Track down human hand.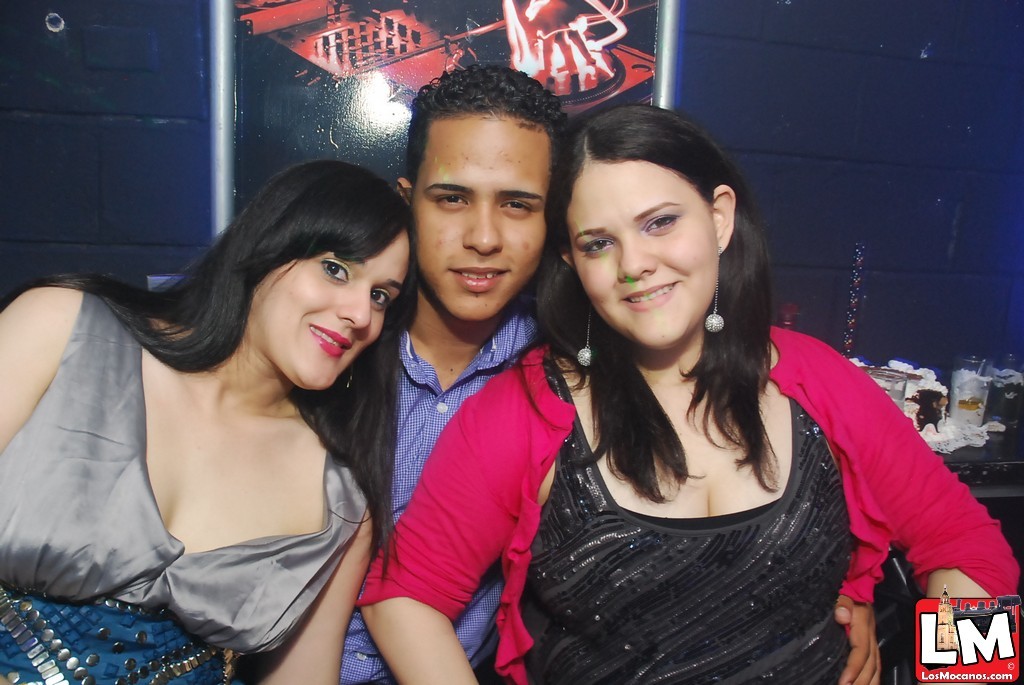
Tracked to <box>833,596,880,684</box>.
